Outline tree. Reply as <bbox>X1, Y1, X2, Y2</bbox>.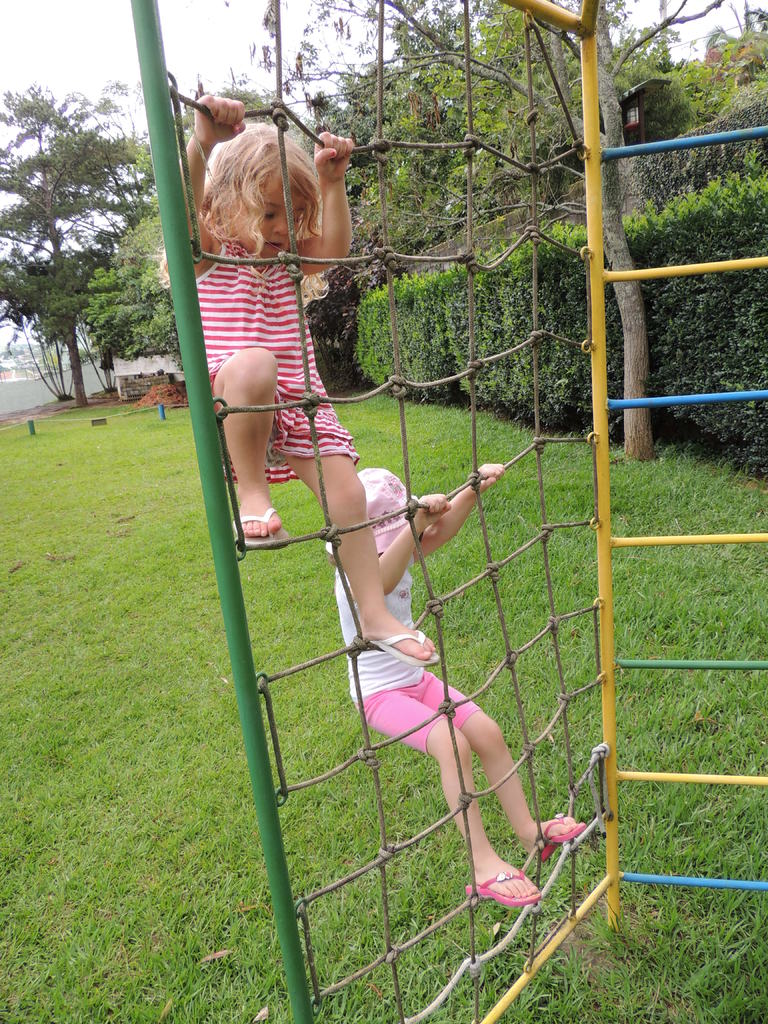
<bbox>0, 202, 72, 406</bbox>.
